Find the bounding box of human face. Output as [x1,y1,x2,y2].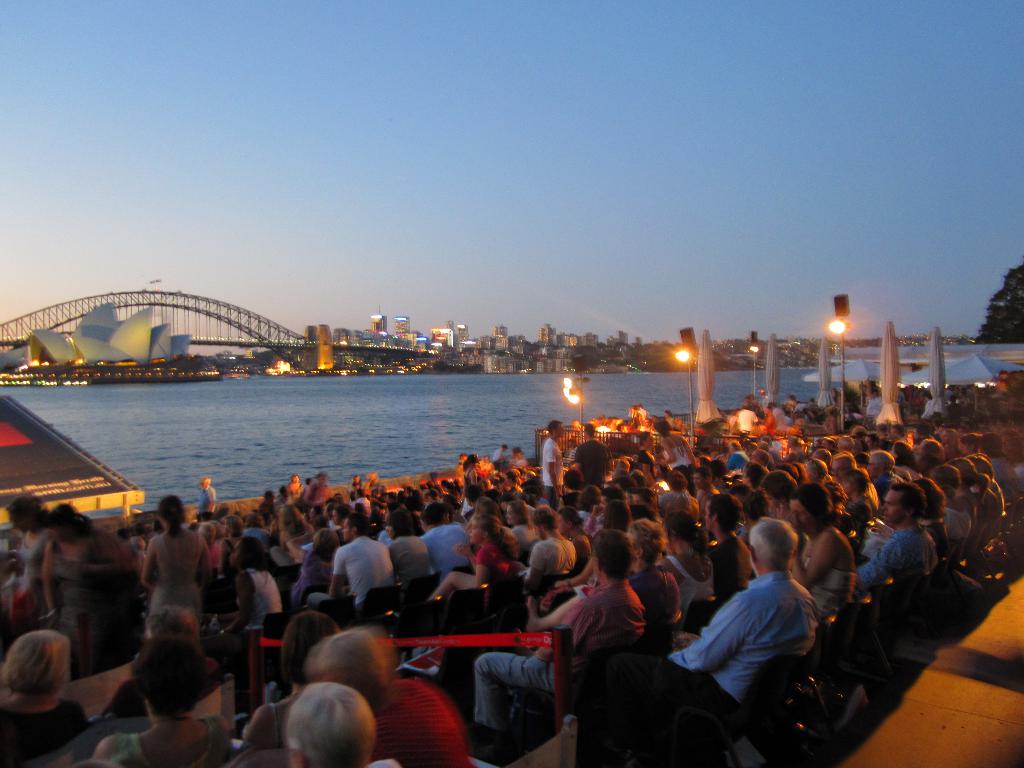
[467,517,483,542].
